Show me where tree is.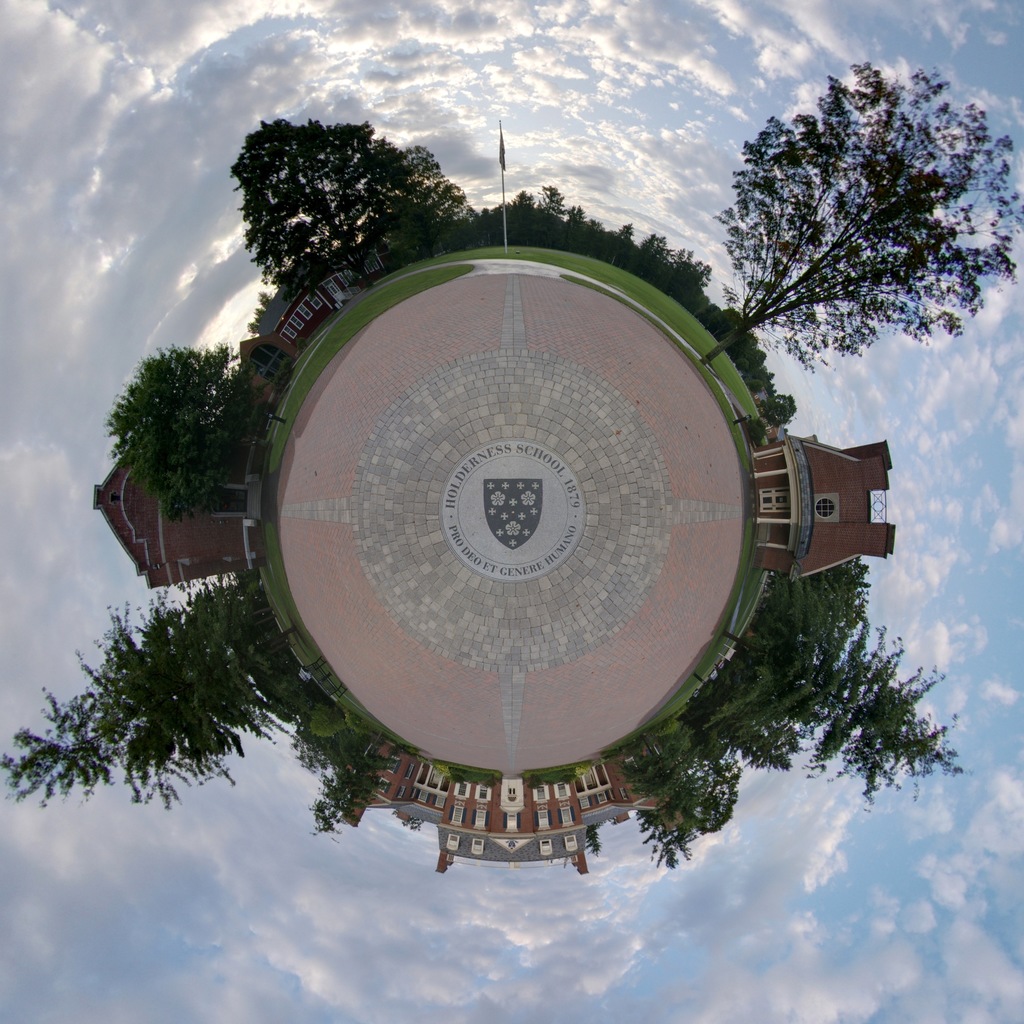
tree is at [712, 65, 1023, 387].
